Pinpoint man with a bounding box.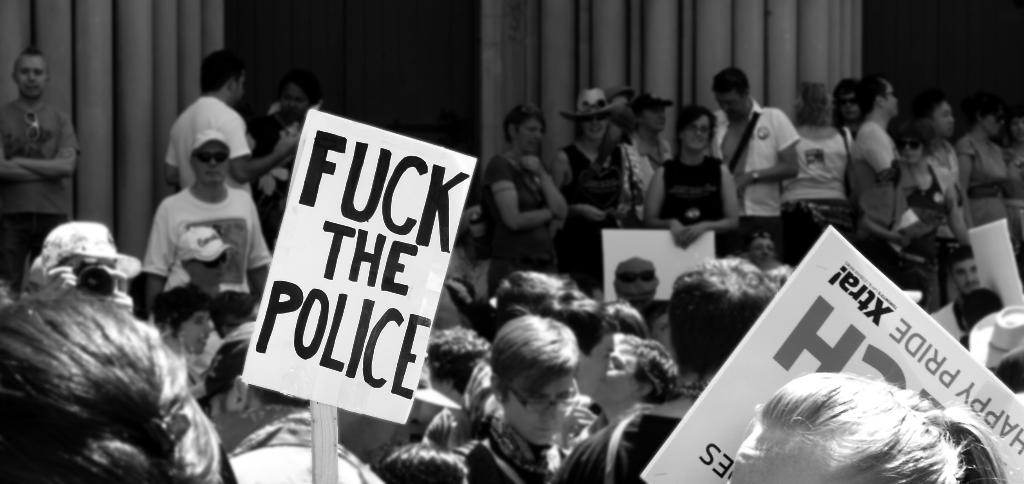
l=163, t=63, r=293, b=292.
